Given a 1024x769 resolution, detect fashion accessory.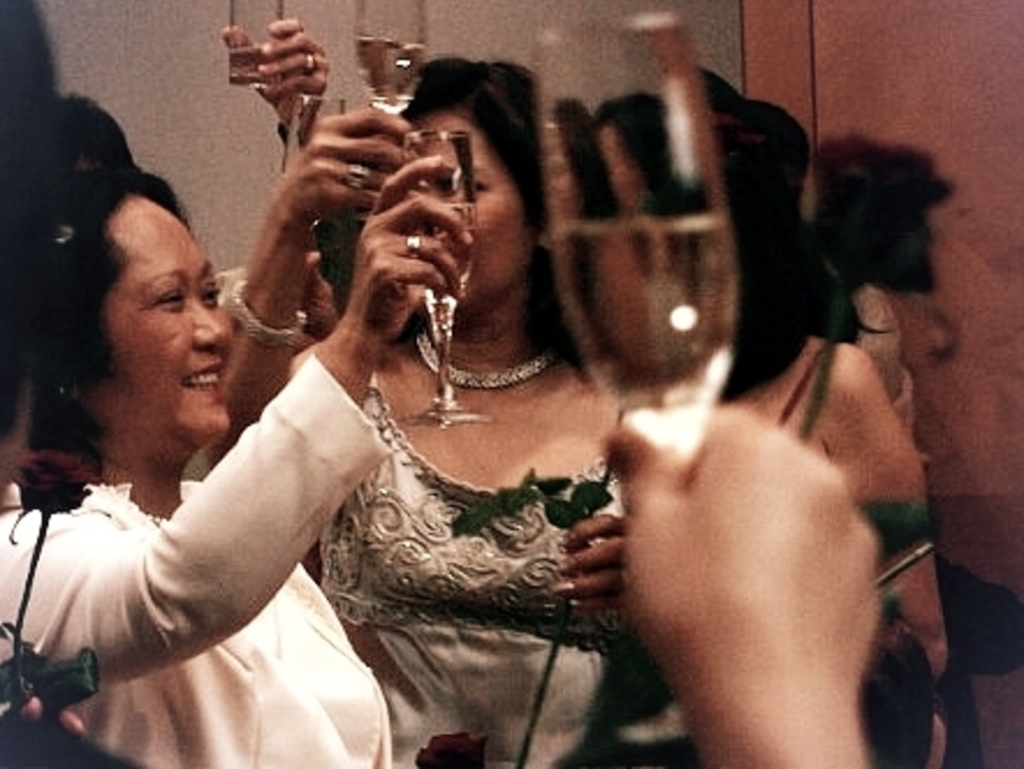
(left=218, top=278, right=306, bottom=350).
